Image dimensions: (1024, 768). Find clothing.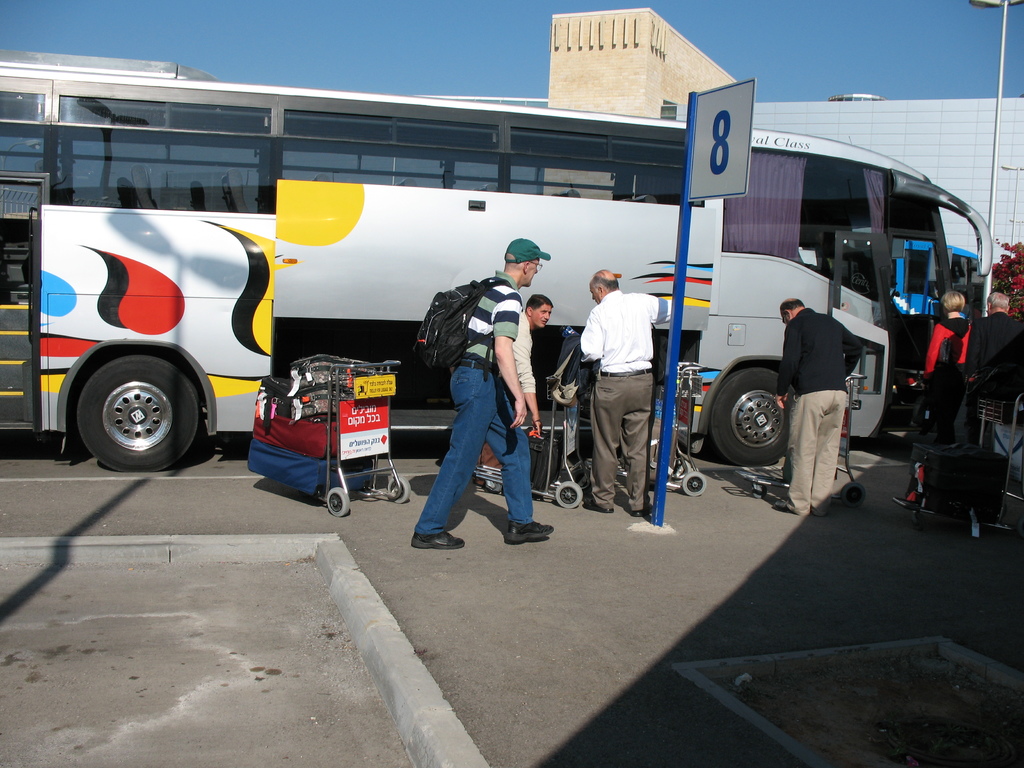
bbox(511, 308, 534, 396).
